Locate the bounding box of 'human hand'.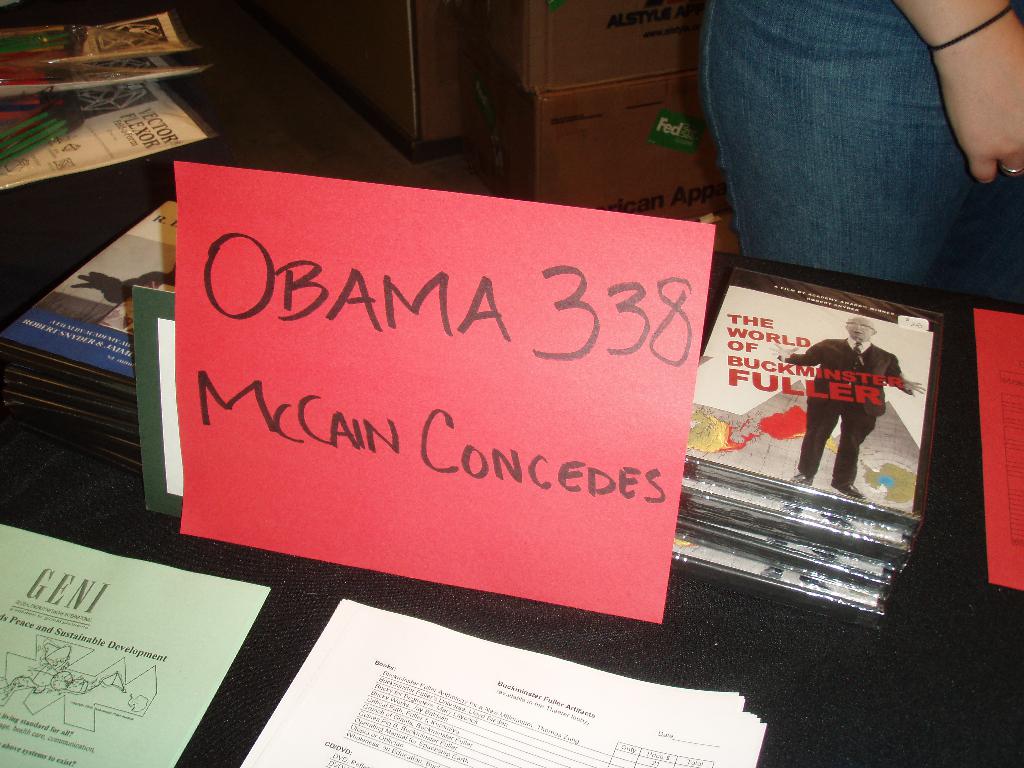
Bounding box: [left=897, top=372, right=928, bottom=393].
